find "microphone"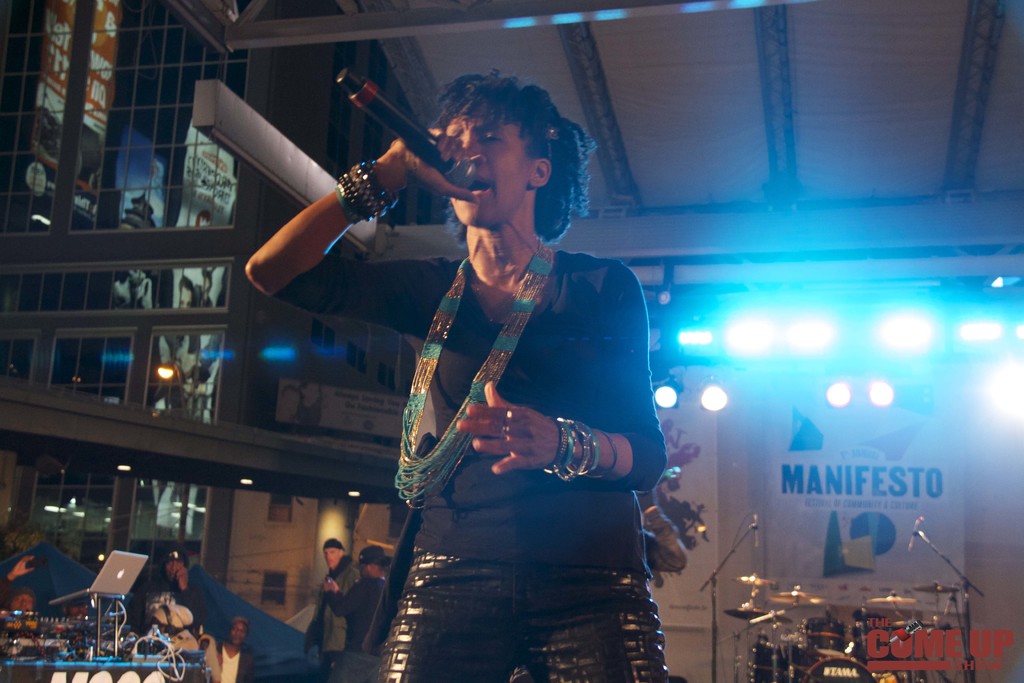
(905,517,924,551)
